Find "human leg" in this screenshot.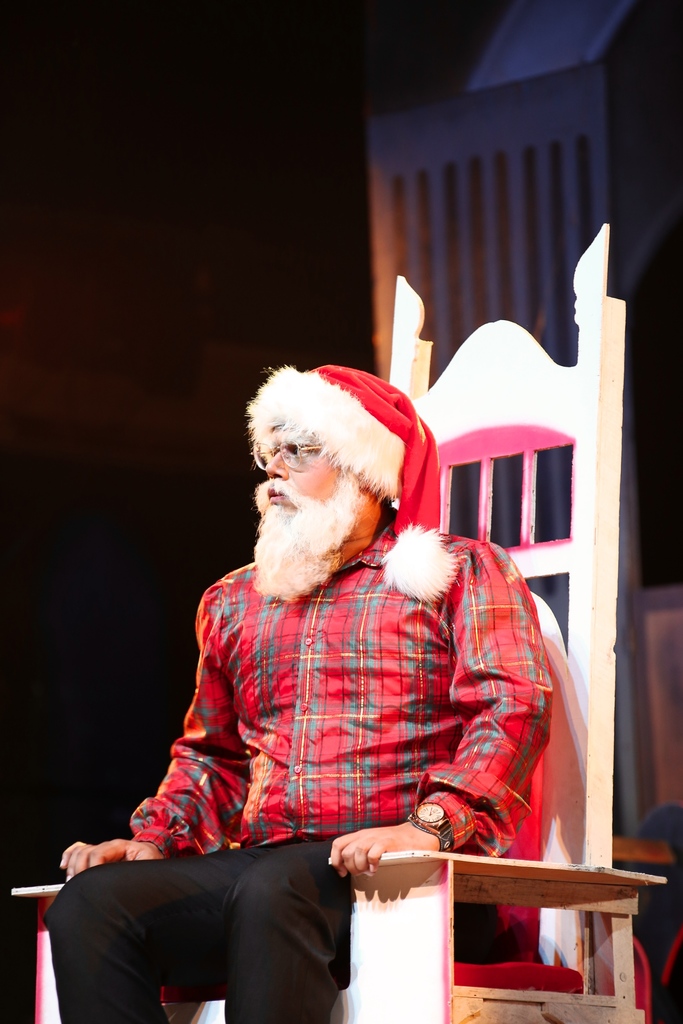
The bounding box for "human leg" is x1=43 y1=852 x2=245 y2=1023.
